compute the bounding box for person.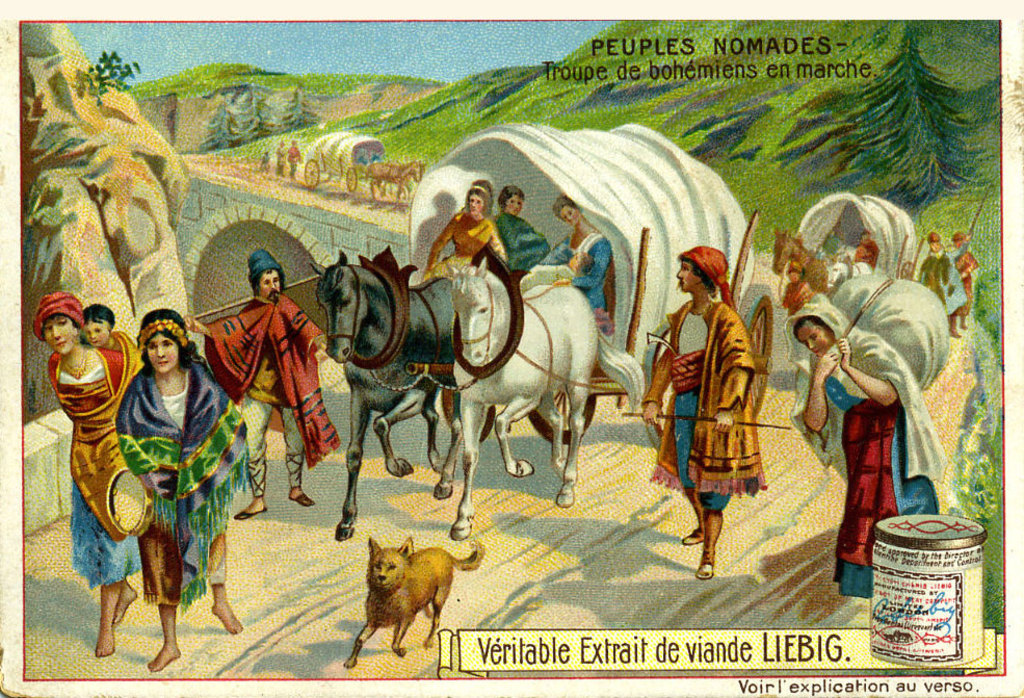
Rect(648, 247, 766, 587).
